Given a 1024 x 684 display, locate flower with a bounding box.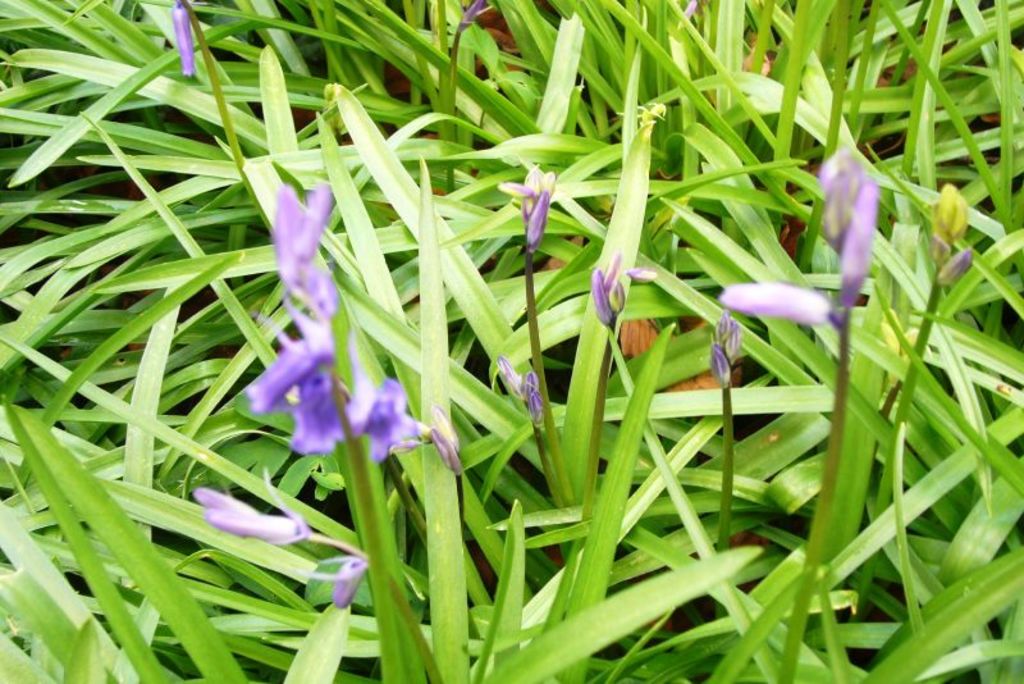
Located: 461, 0, 481, 29.
